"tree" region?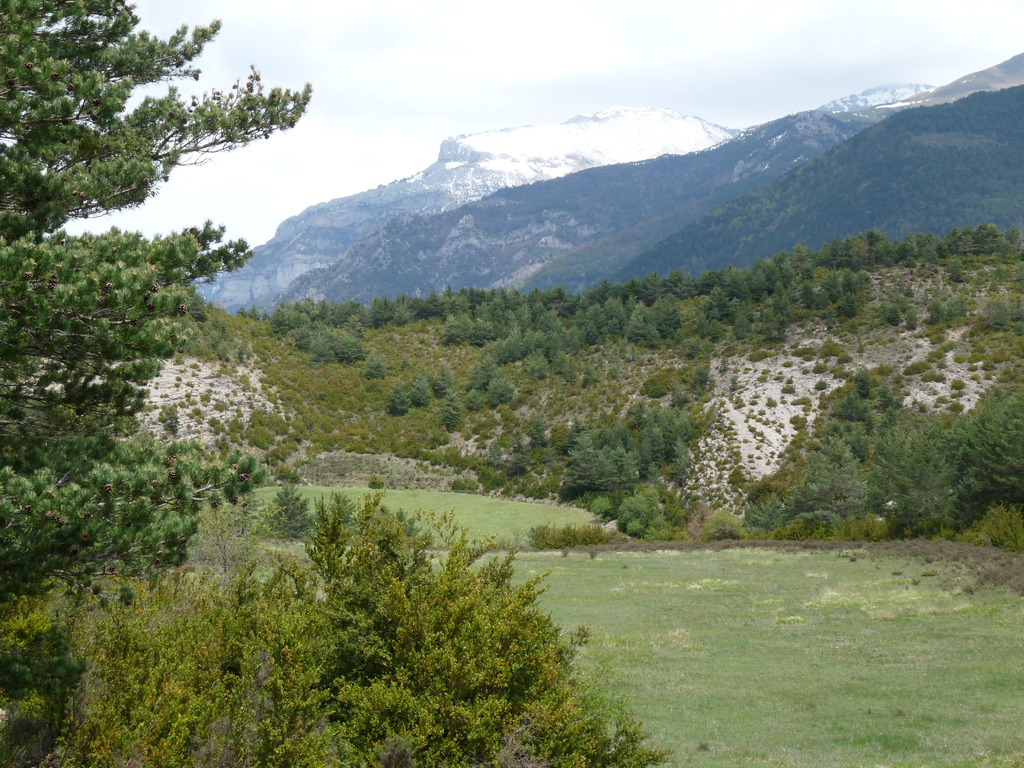
738/435/867/538
